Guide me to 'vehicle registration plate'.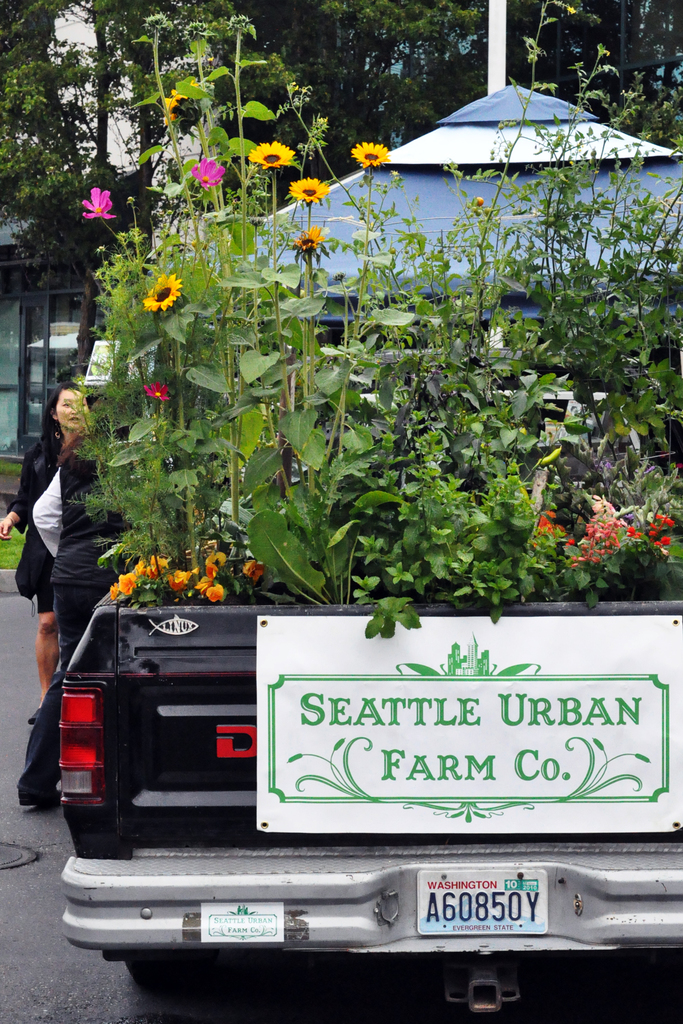
Guidance: crop(427, 890, 551, 952).
